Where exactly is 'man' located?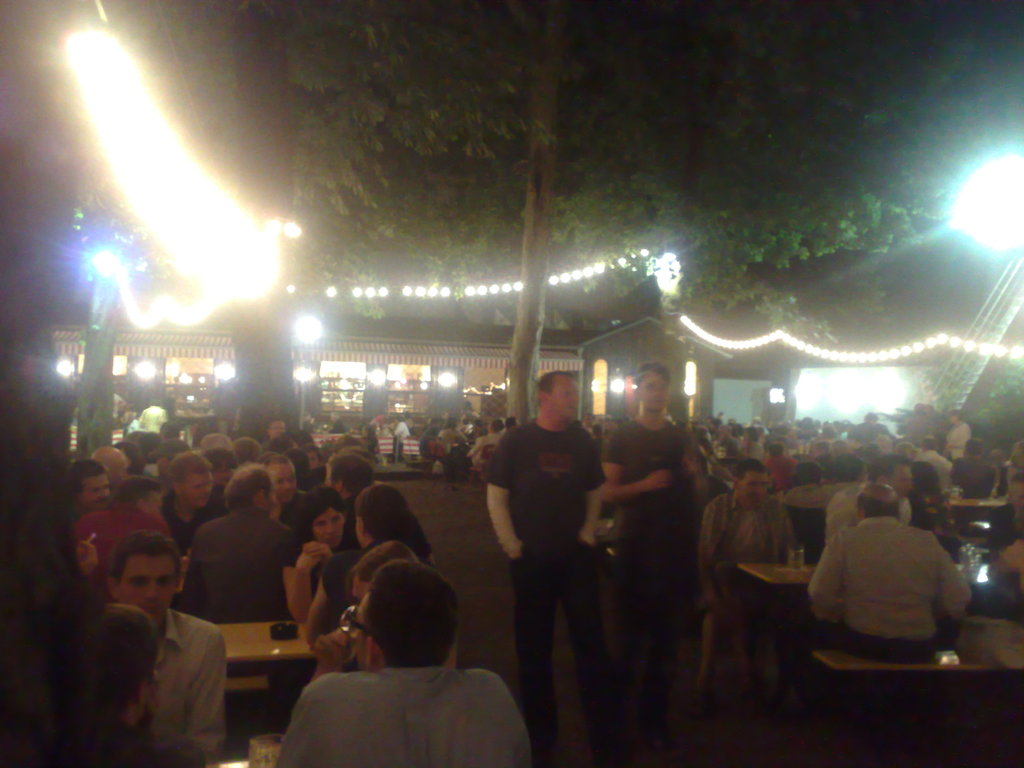
Its bounding box is <region>850, 413, 896, 449</region>.
